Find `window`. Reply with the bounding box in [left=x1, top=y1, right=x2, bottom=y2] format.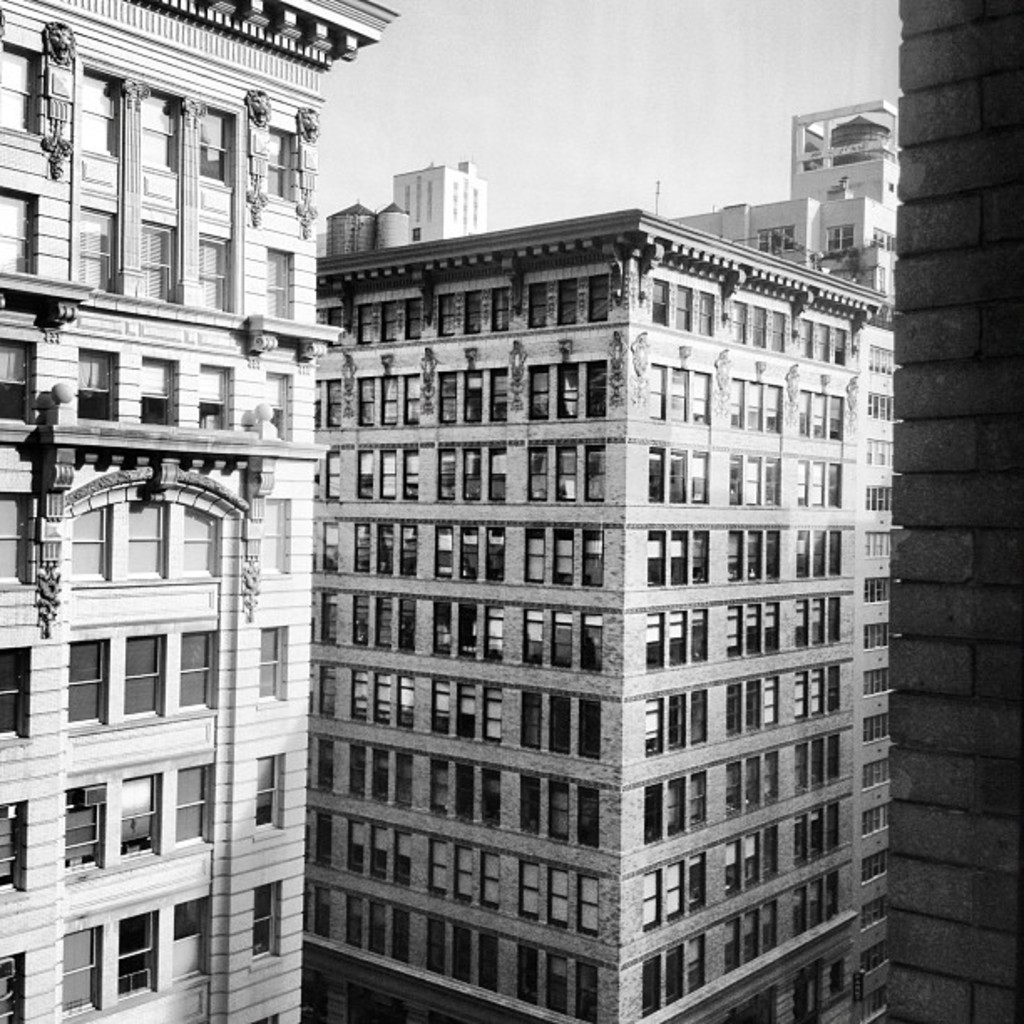
[left=796, top=323, right=813, bottom=353].
